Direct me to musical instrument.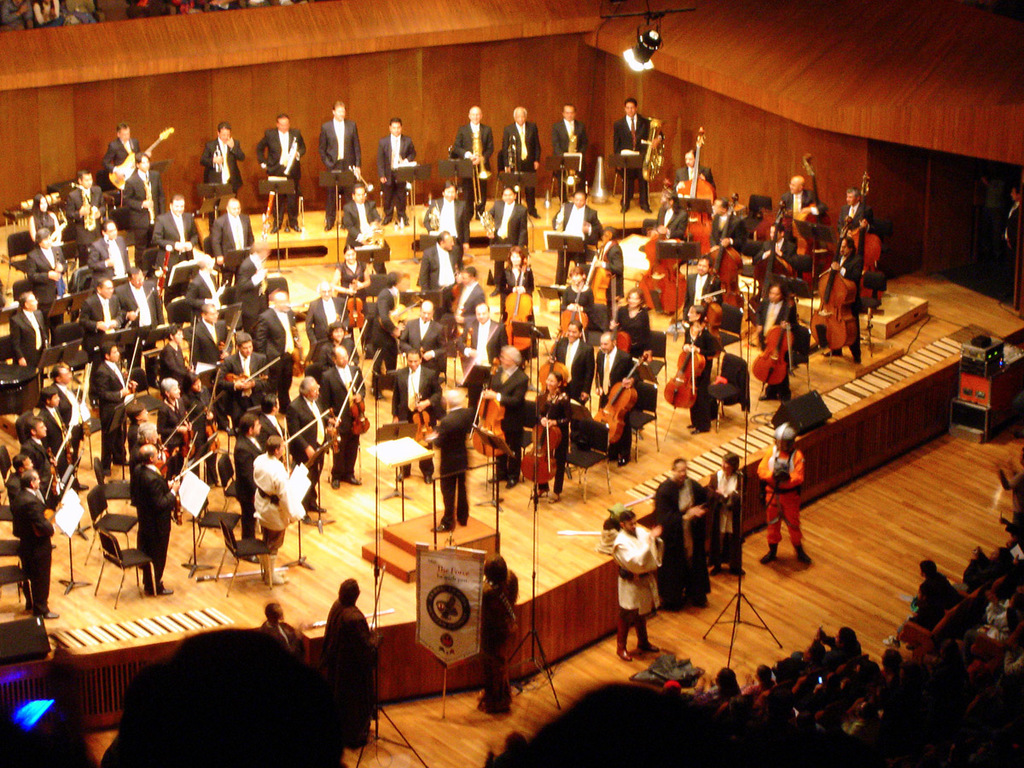
Direction: [638,113,677,186].
